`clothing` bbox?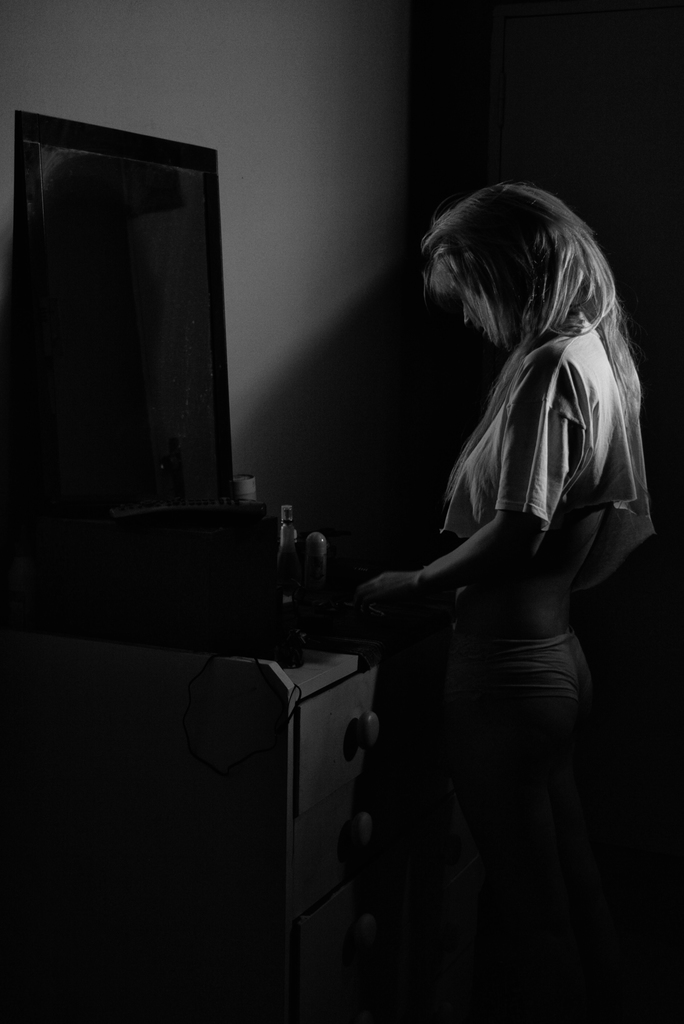
locate(349, 310, 631, 940)
